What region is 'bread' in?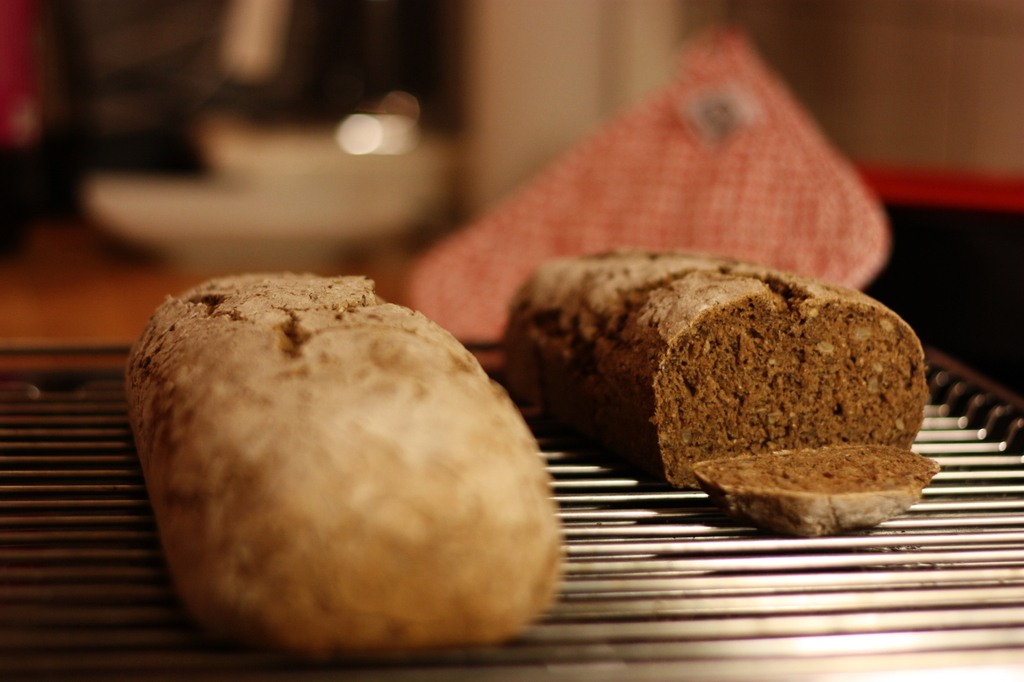
left=119, top=266, right=562, bottom=656.
